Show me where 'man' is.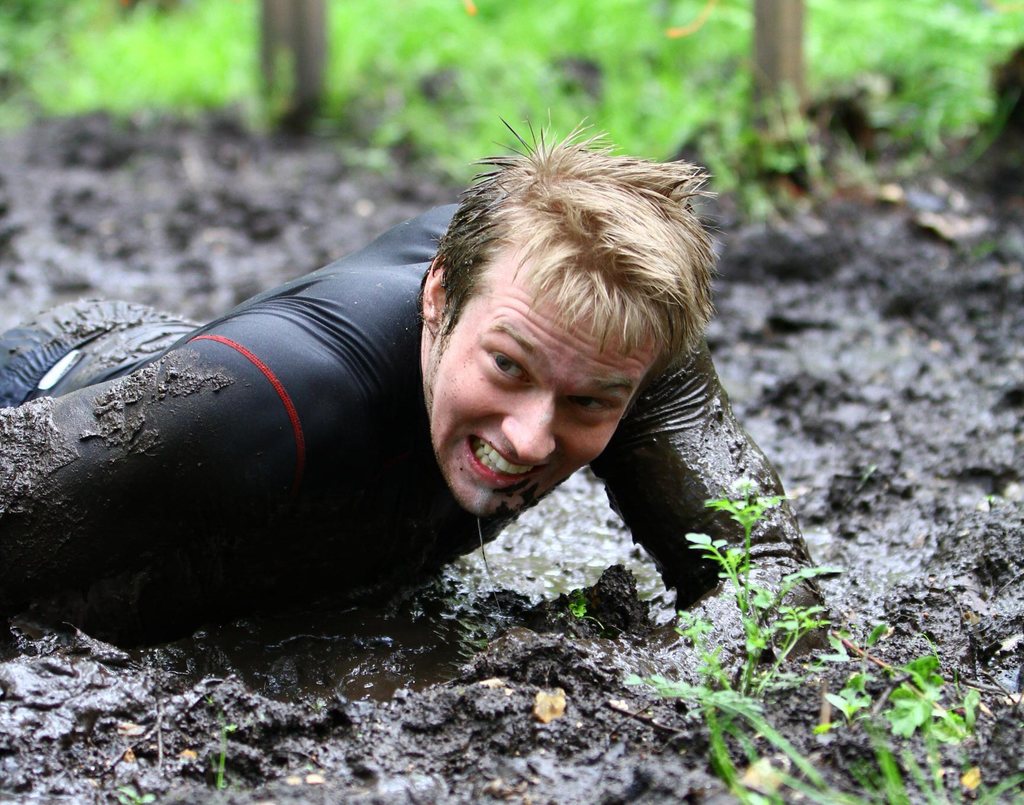
'man' is at l=22, t=110, r=838, b=684.
